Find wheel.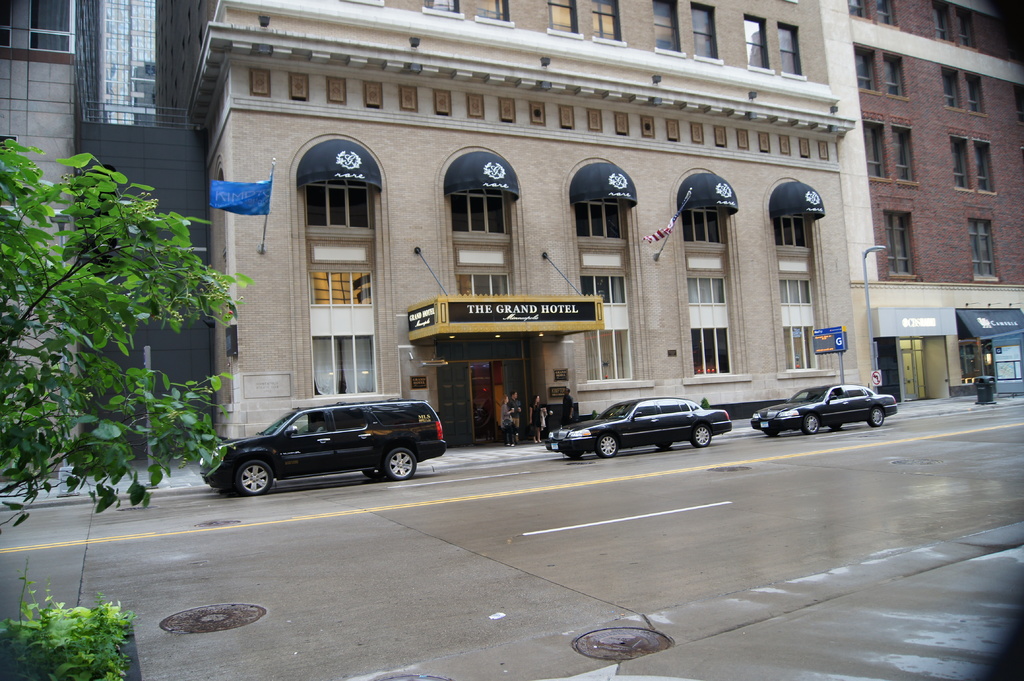
left=364, top=470, right=383, bottom=477.
